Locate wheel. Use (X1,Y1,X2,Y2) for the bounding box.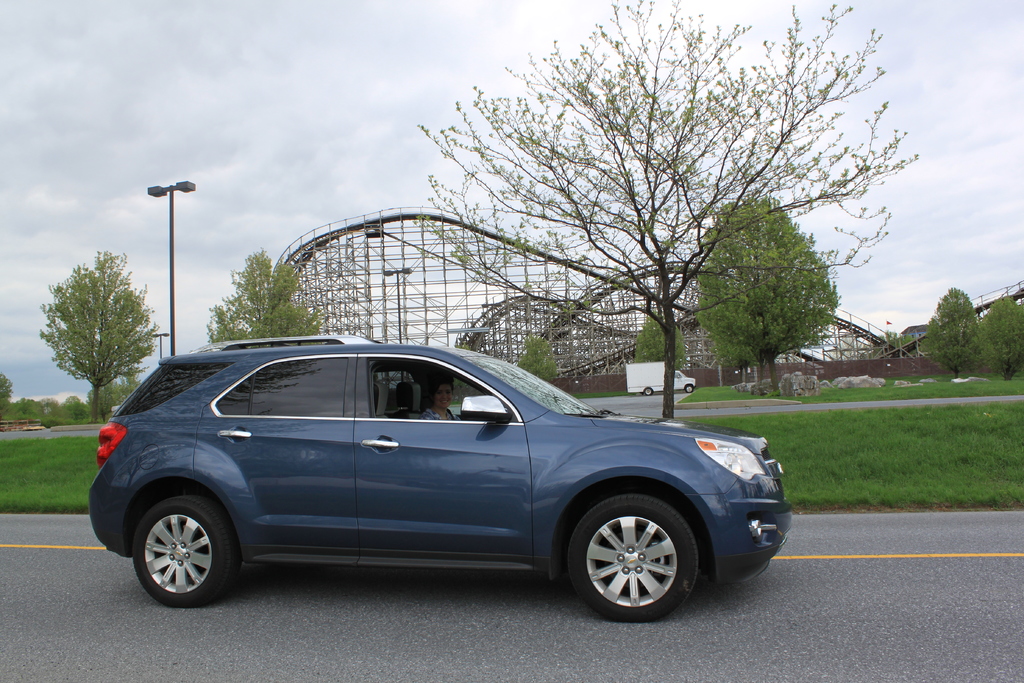
(644,389,653,394).
